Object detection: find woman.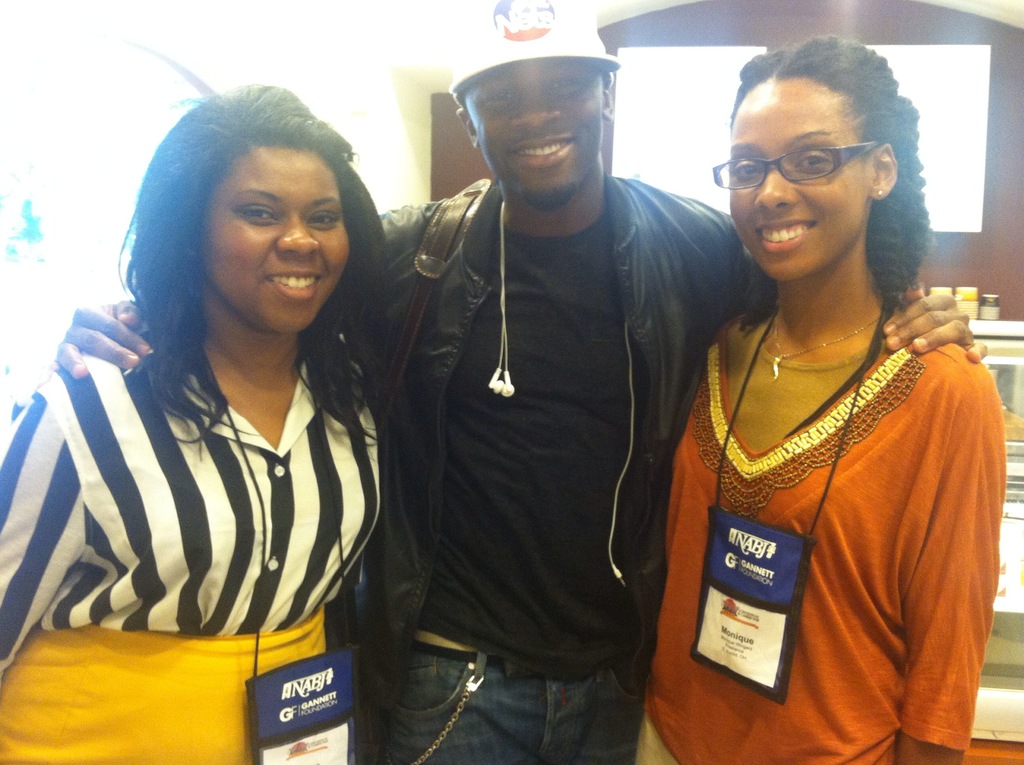
[left=632, top=40, right=1004, bottom=743].
